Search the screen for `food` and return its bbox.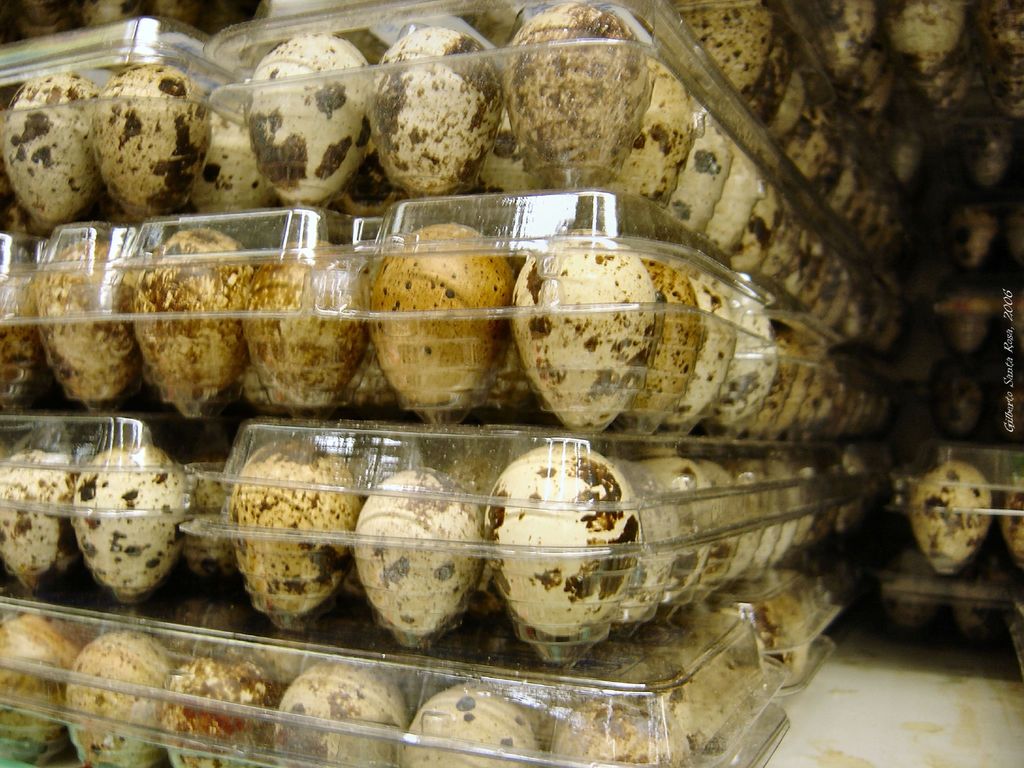
Found: Rect(773, 341, 813, 445).
